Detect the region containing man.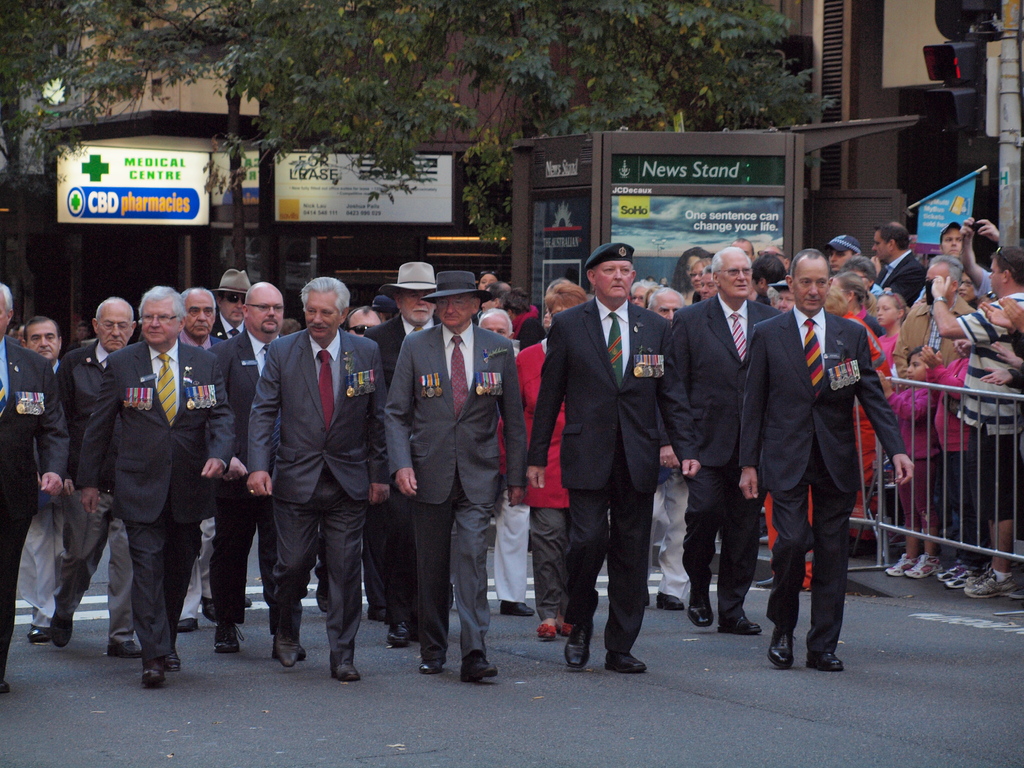
bbox(872, 225, 929, 351).
